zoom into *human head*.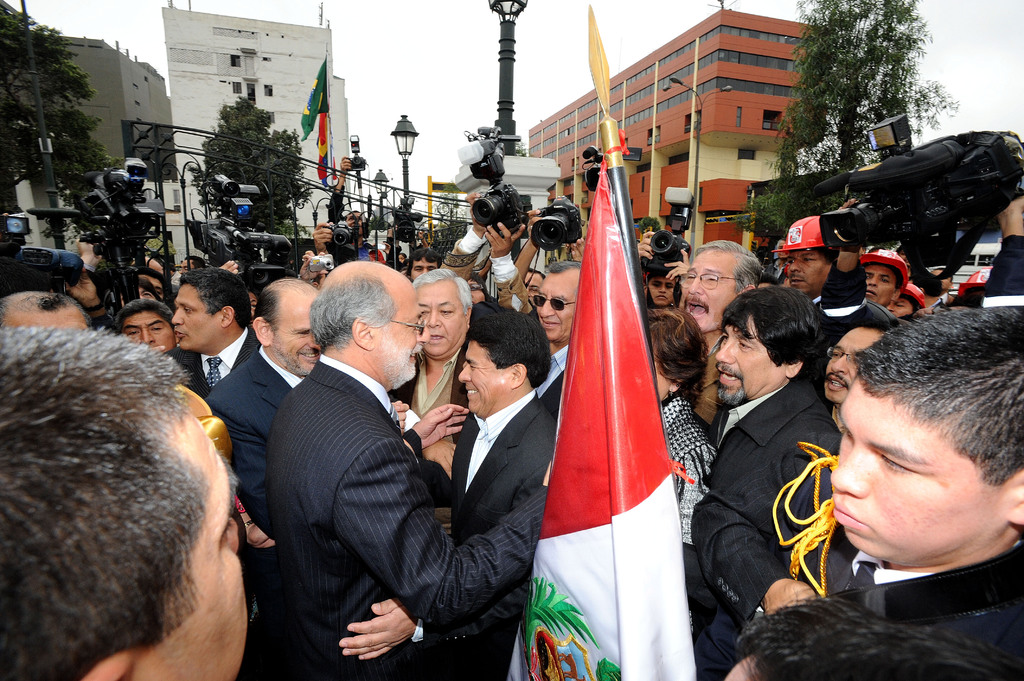
Zoom target: (left=646, top=305, right=709, bottom=402).
